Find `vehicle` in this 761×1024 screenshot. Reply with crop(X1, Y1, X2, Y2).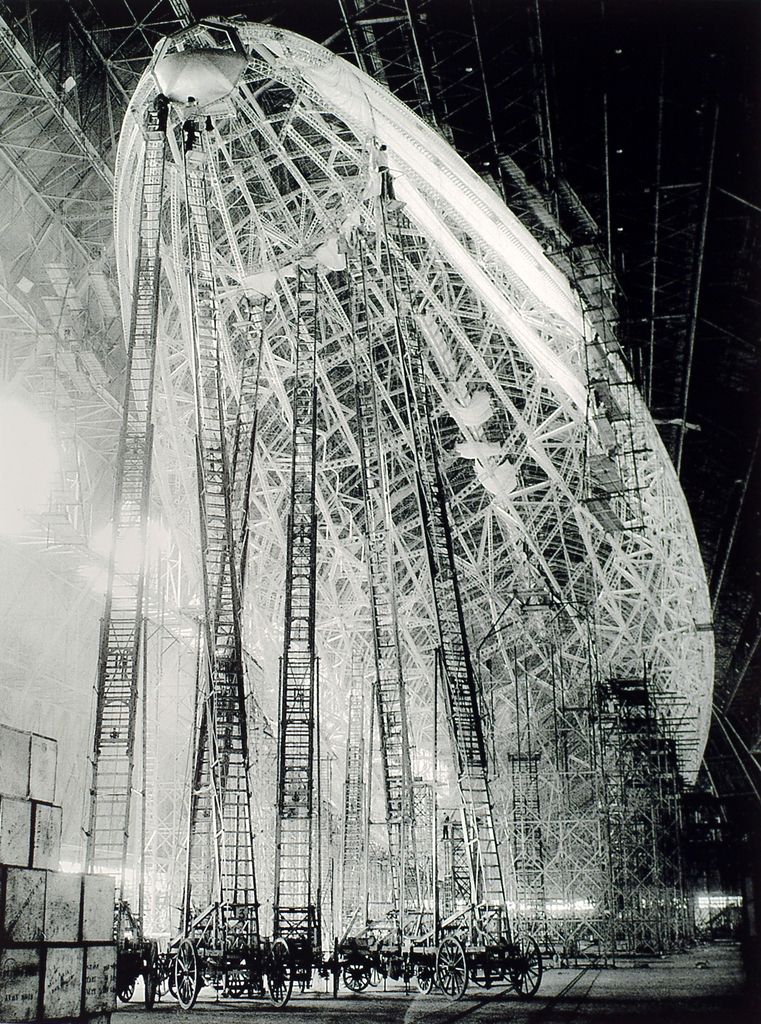
crop(164, 896, 292, 1023).
